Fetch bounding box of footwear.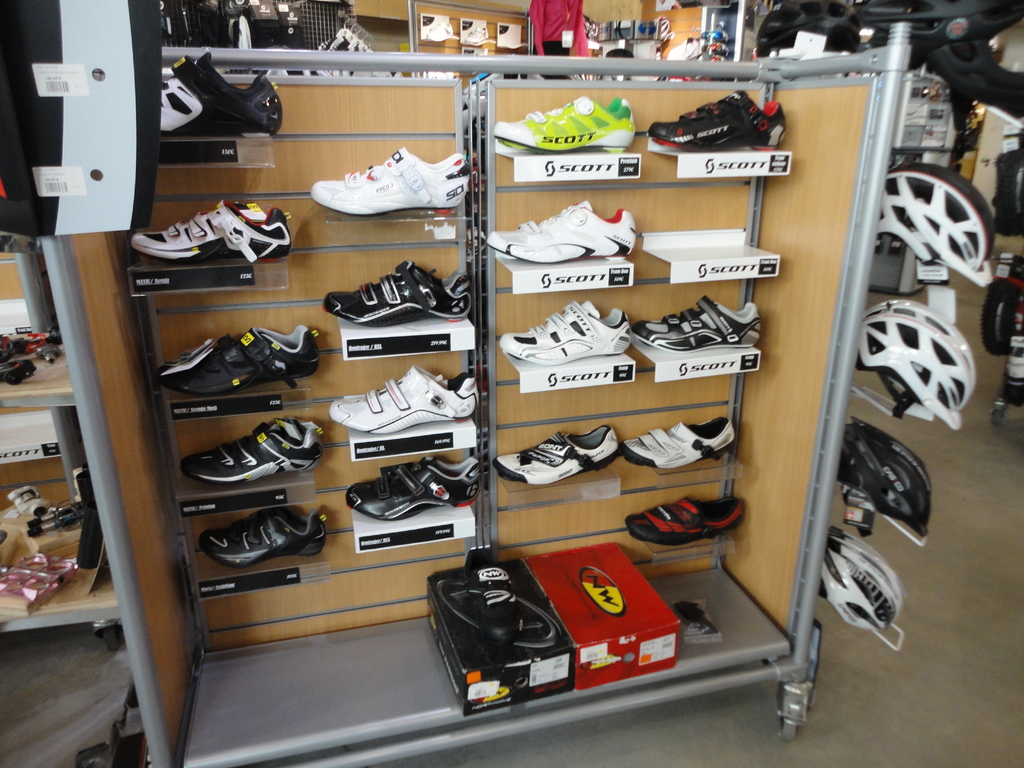
Bbox: {"left": 346, "top": 450, "right": 481, "bottom": 528}.
